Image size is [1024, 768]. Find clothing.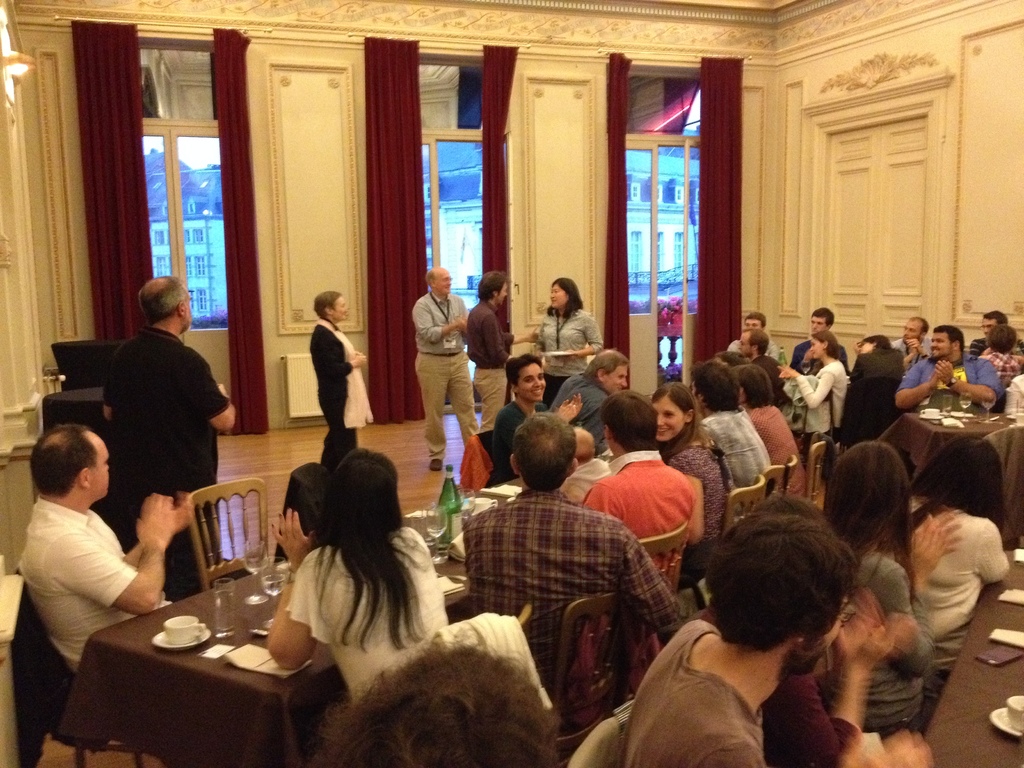
BBox(696, 412, 767, 494).
